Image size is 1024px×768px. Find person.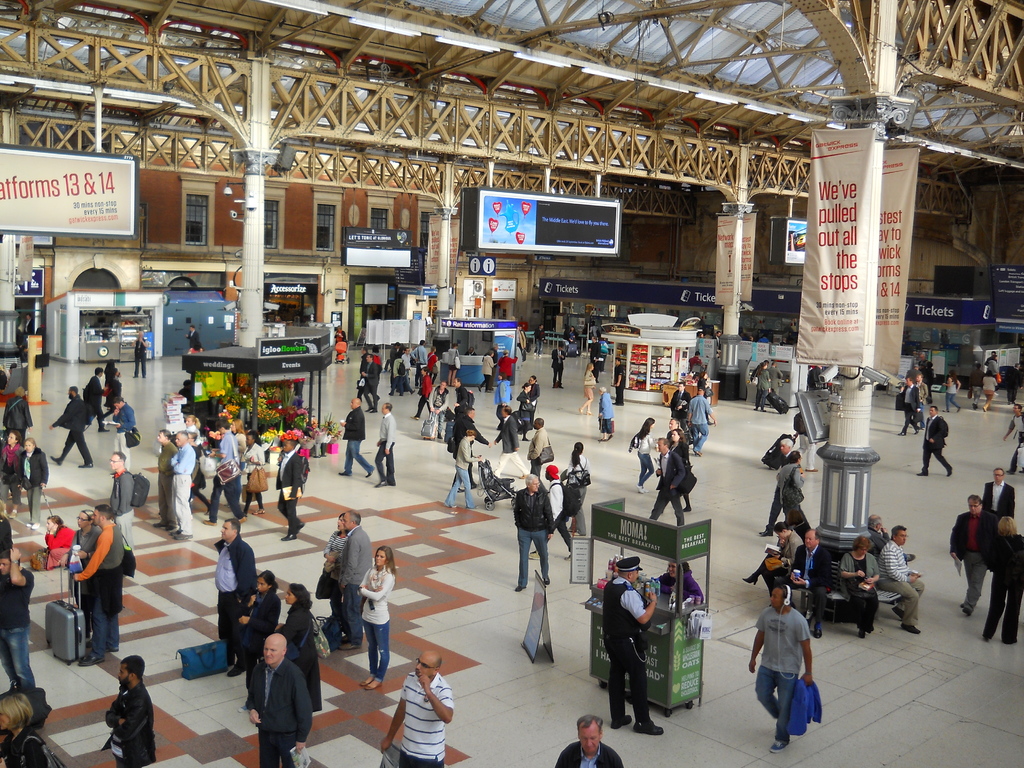
x1=276, y1=426, x2=310, y2=541.
